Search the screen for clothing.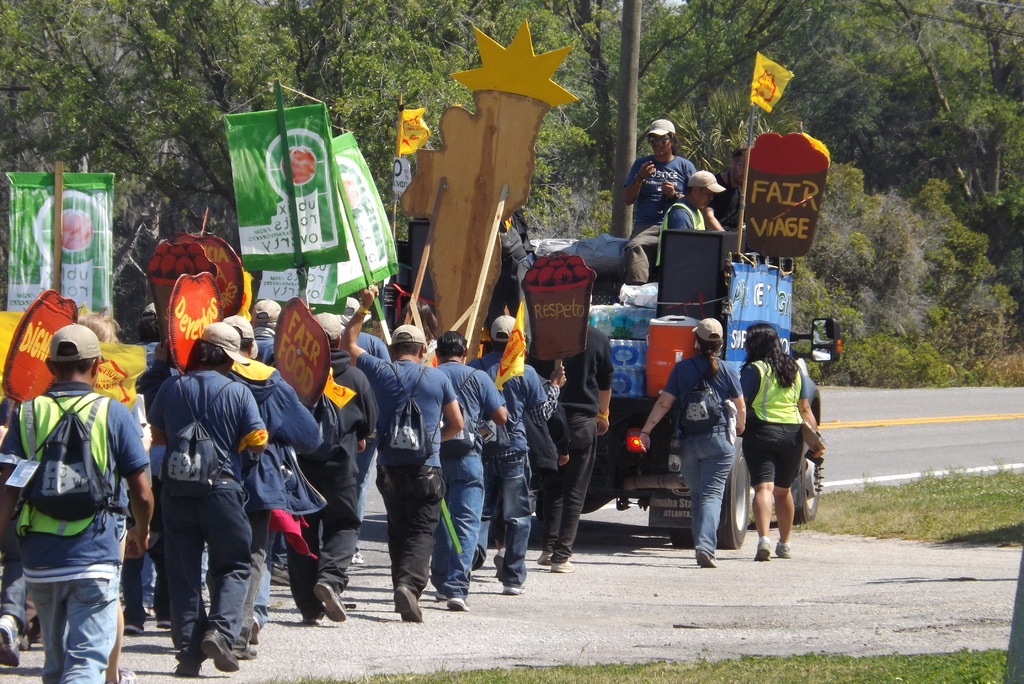
Found at BBox(621, 157, 700, 224).
